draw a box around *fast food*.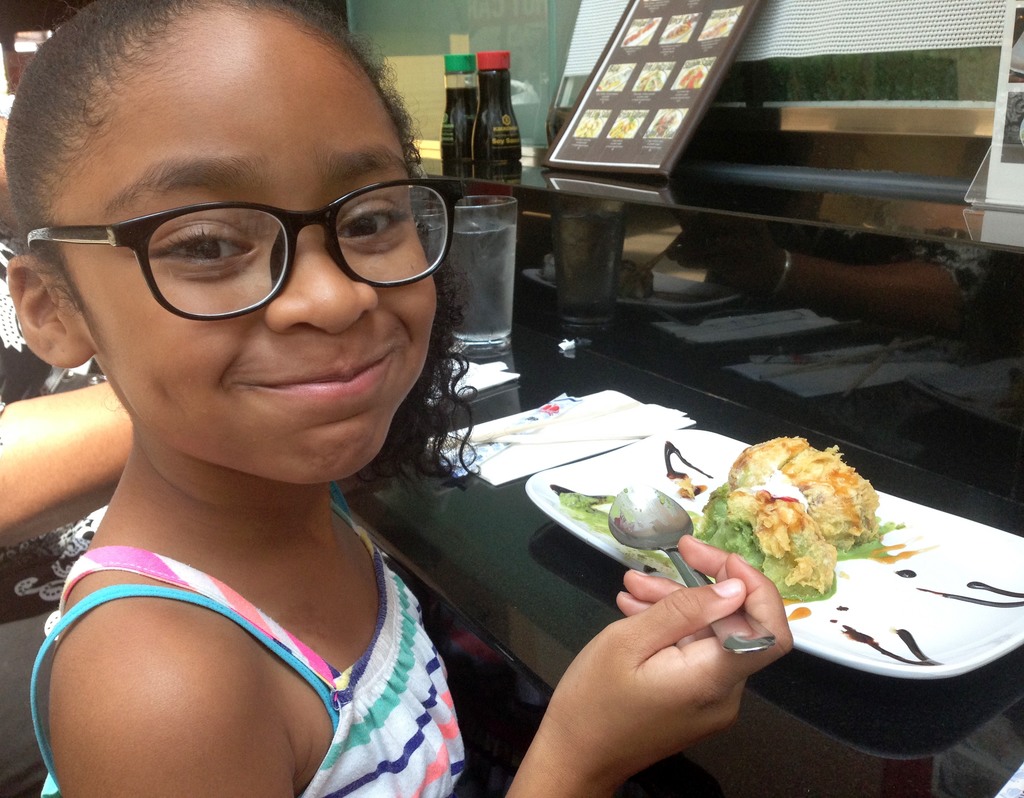
(x1=738, y1=437, x2=861, y2=547).
